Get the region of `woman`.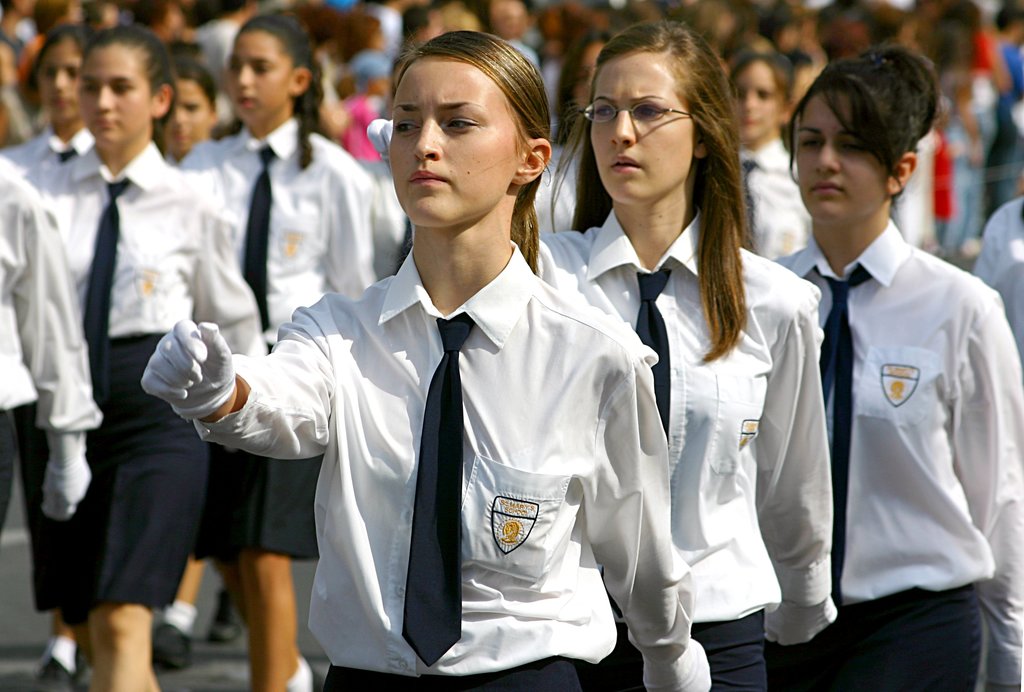
(19, 40, 222, 691).
